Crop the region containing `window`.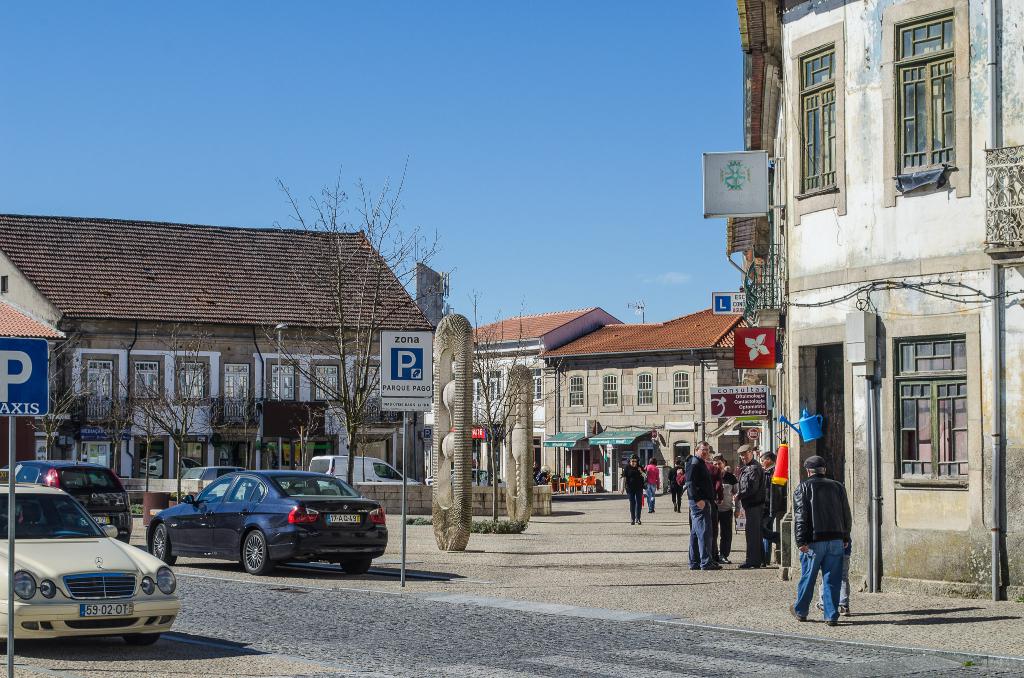
Crop region: <region>177, 364, 202, 402</region>.
